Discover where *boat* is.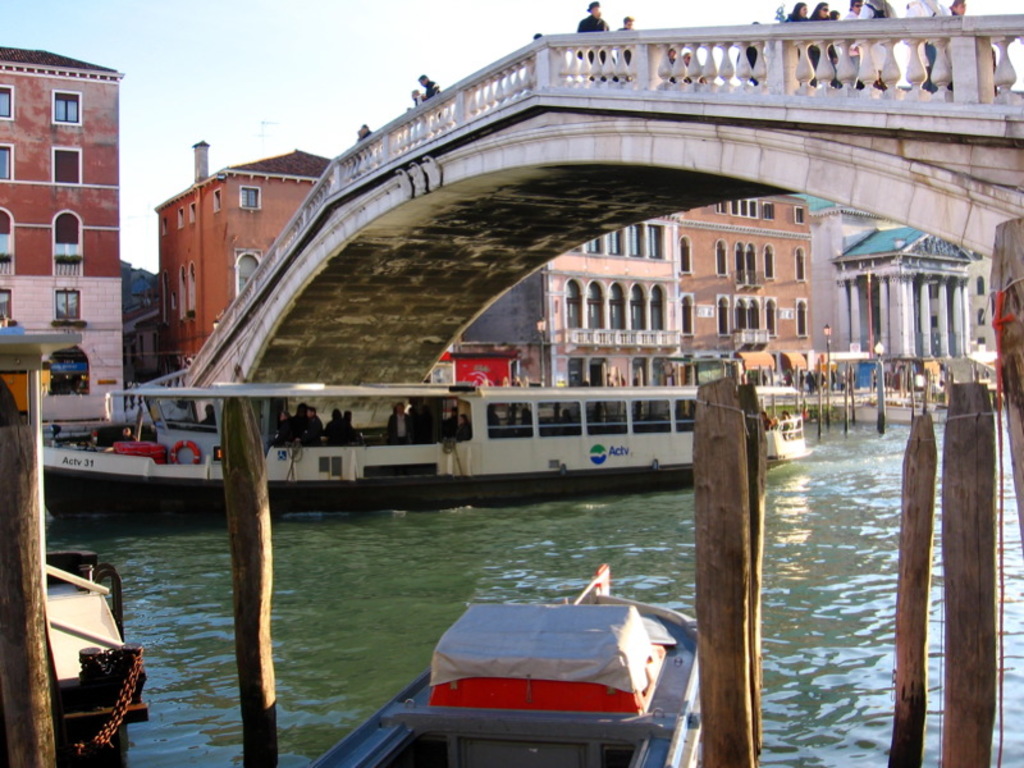
Discovered at 35,383,803,532.
